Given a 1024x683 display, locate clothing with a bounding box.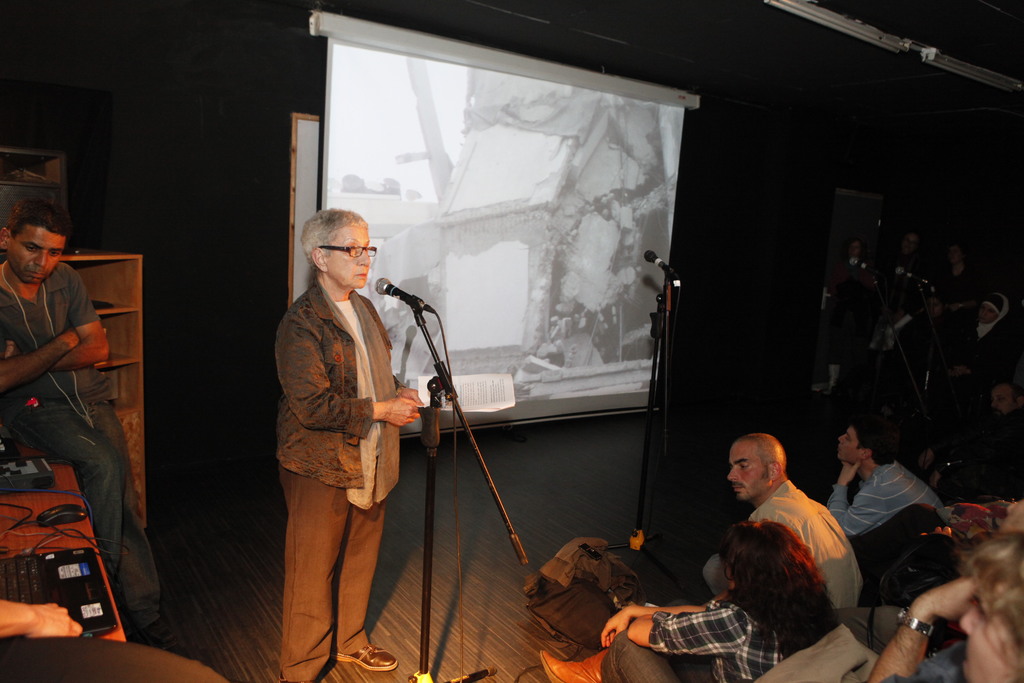
Located: [951,311,1023,397].
